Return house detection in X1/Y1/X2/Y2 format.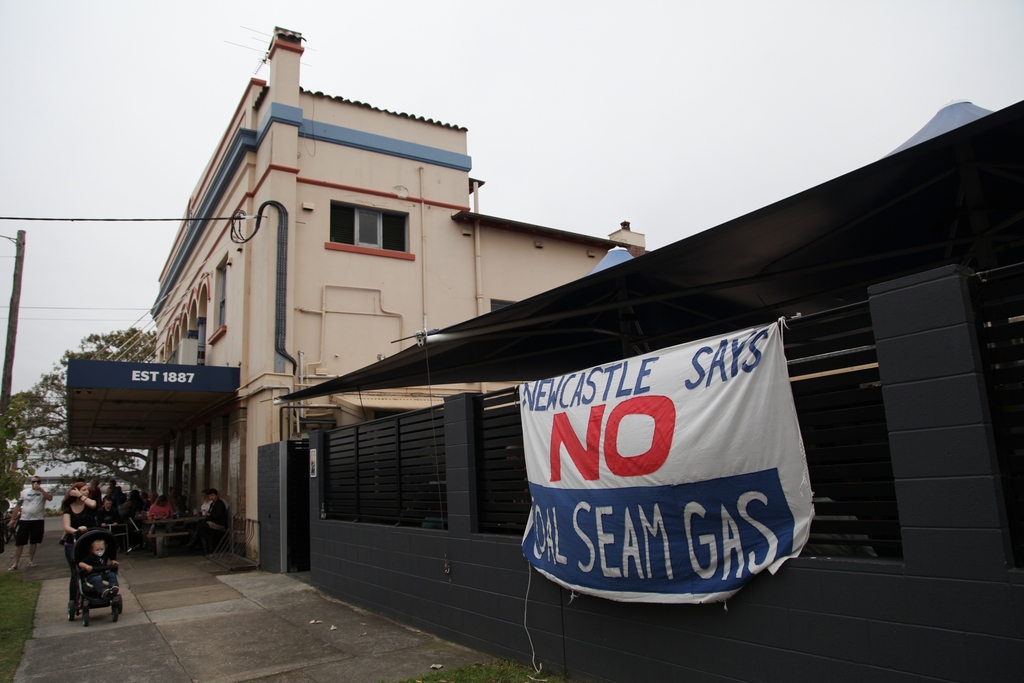
271/105/1023/677.
